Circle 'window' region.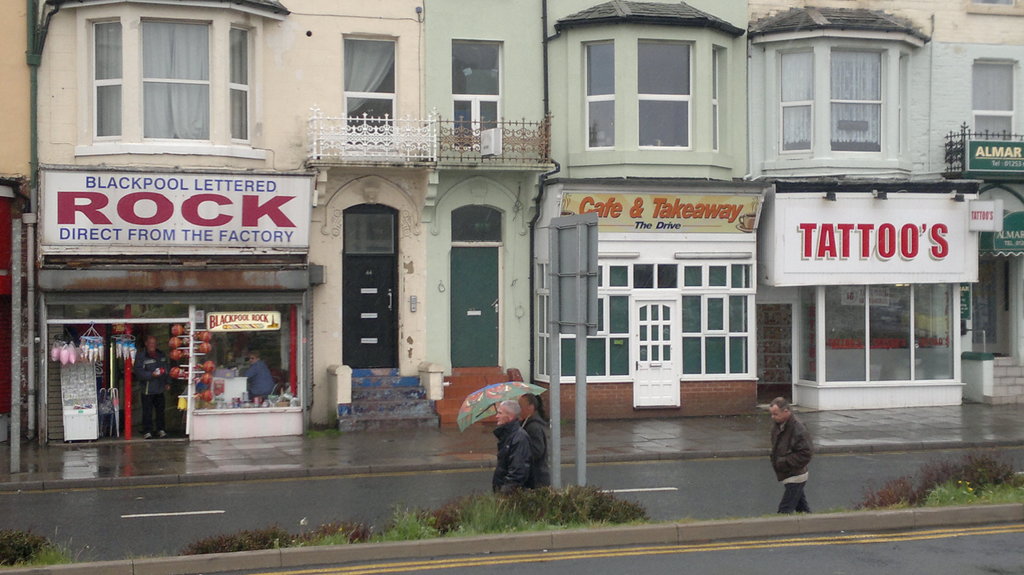
Region: bbox=[450, 41, 506, 150].
